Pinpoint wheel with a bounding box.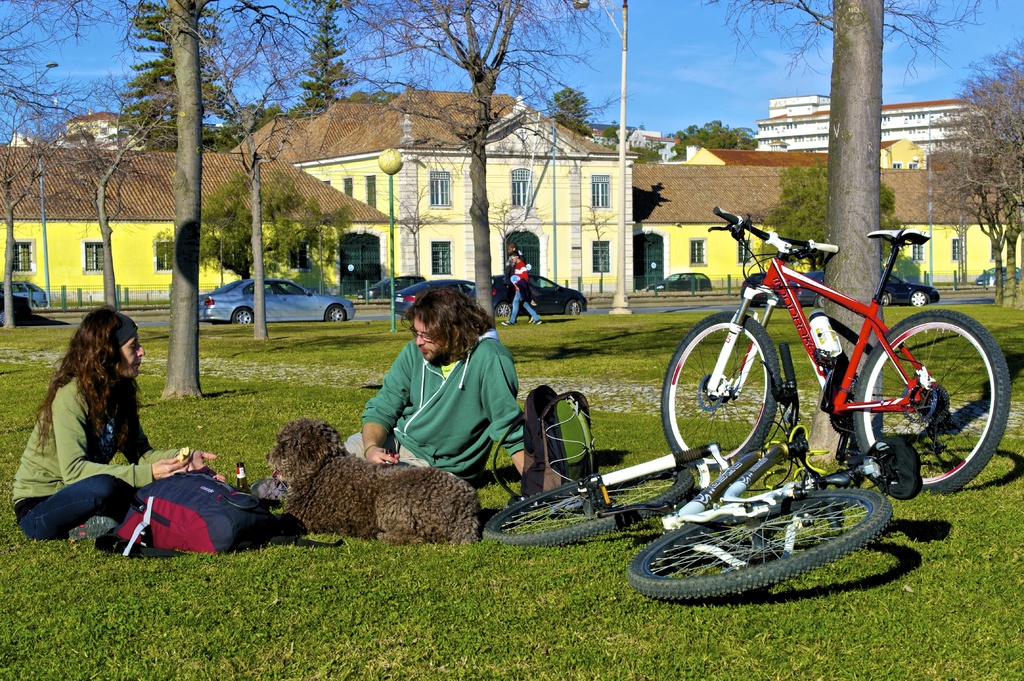
left=664, top=313, right=775, bottom=470.
